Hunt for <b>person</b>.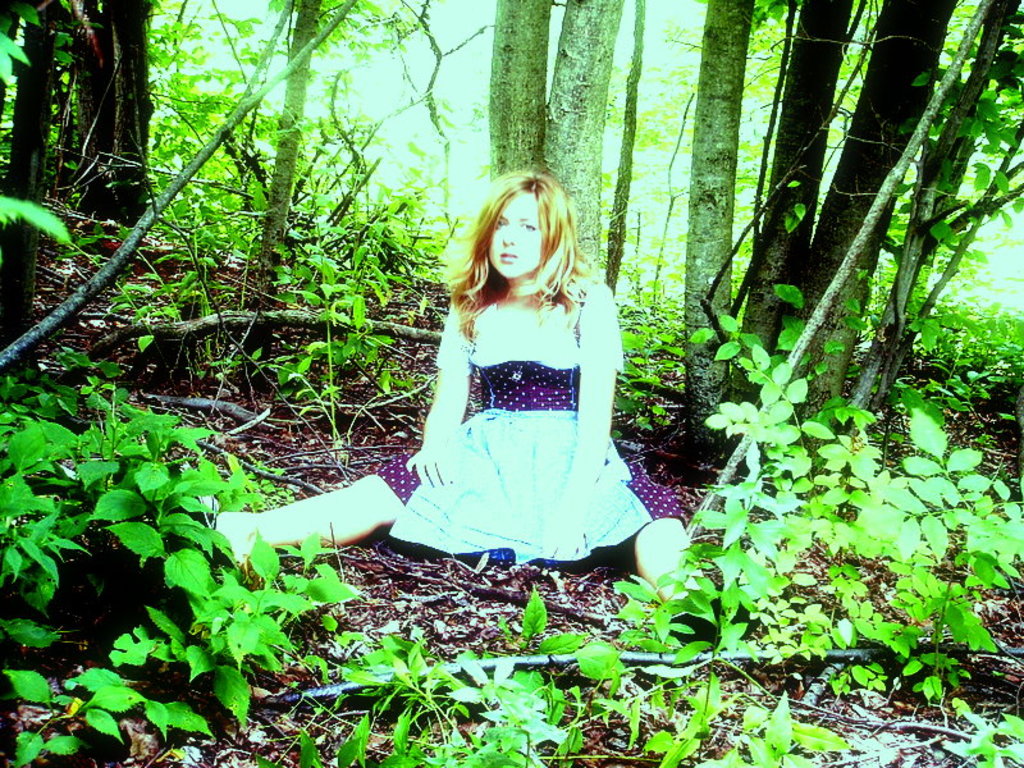
Hunted down at left=177, top=172, right=713, bottom=581.
